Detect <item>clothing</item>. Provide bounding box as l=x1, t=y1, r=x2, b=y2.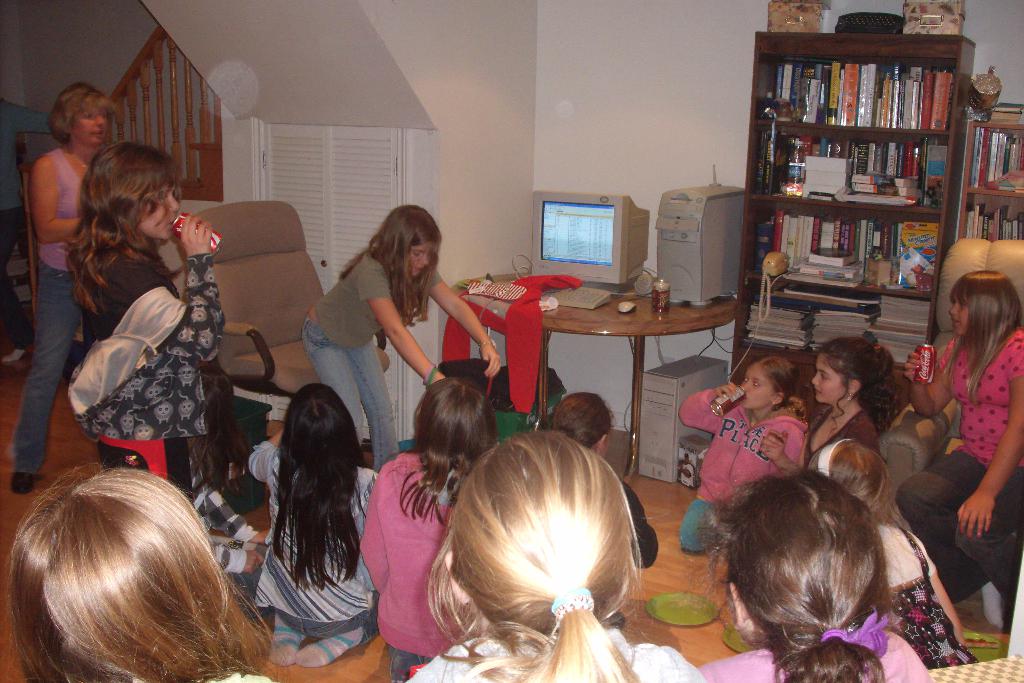
l=898, t=453, r=1023, b=624.
